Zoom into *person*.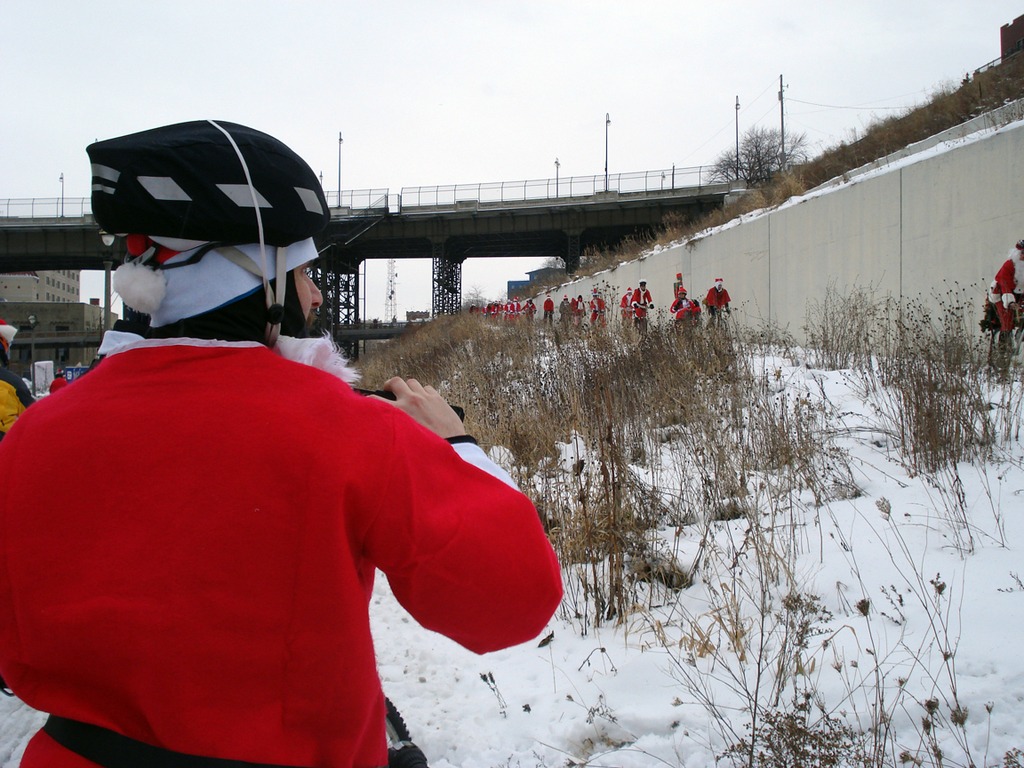
Zoom target: box=[628, 283, 651, 324].
